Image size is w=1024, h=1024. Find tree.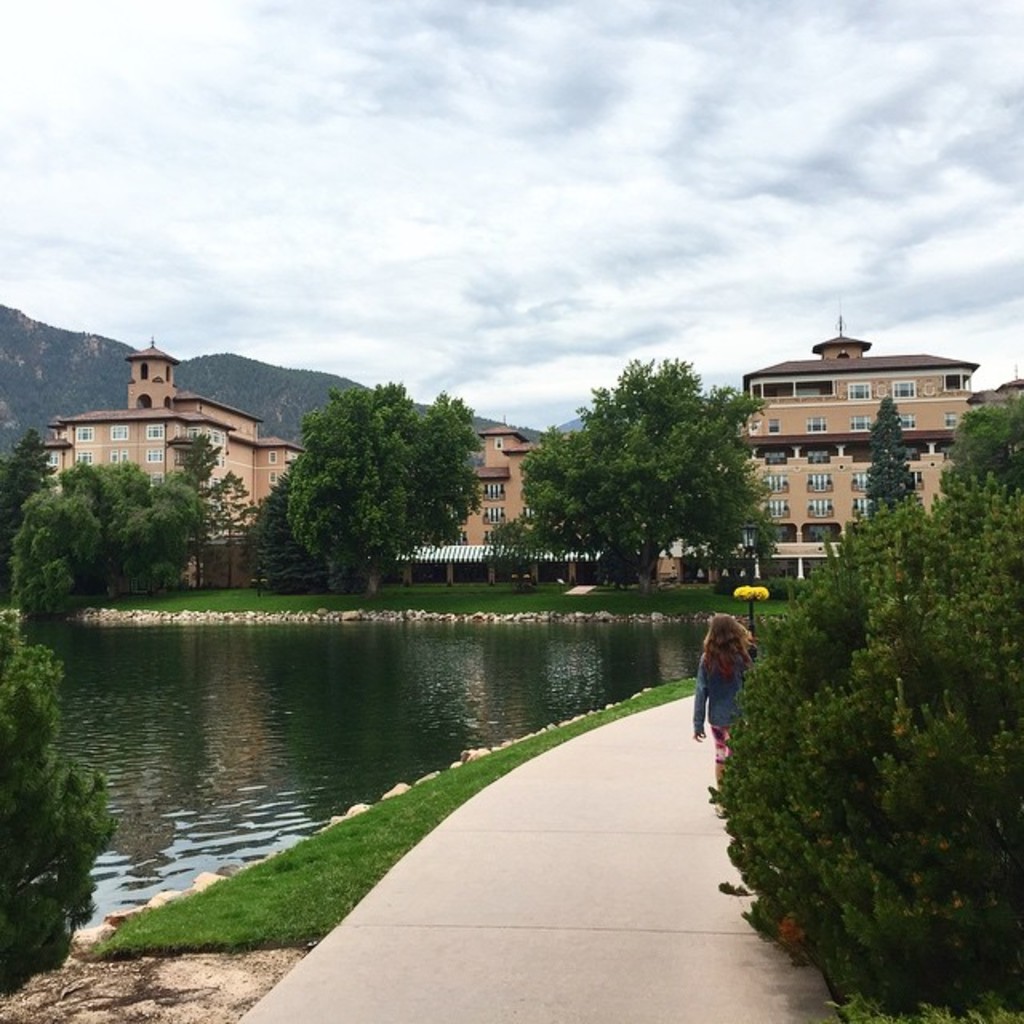
select_region(243, 454, 333, 598).
